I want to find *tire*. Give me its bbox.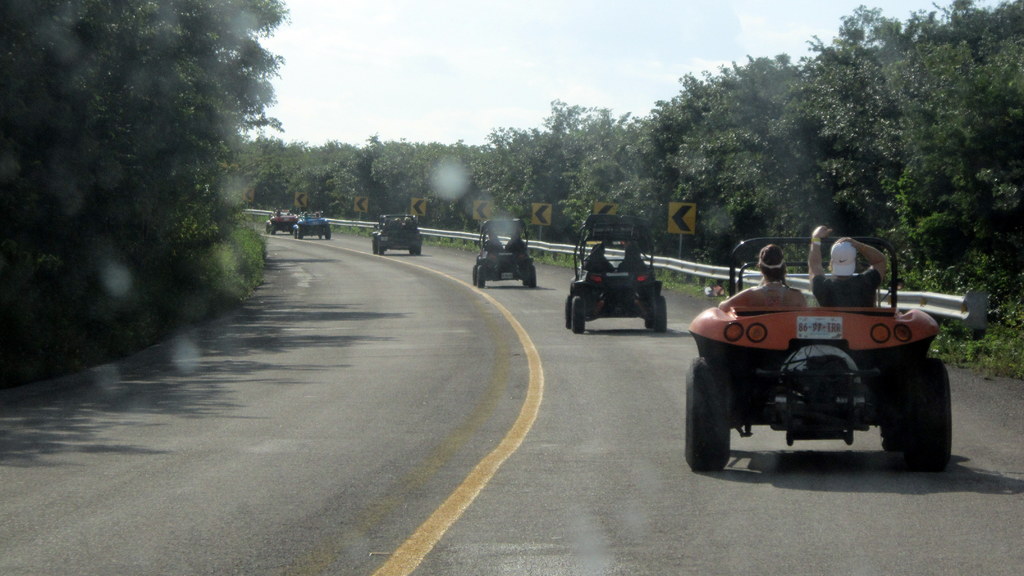
left=891, top=351, right=949, bottom=472.
